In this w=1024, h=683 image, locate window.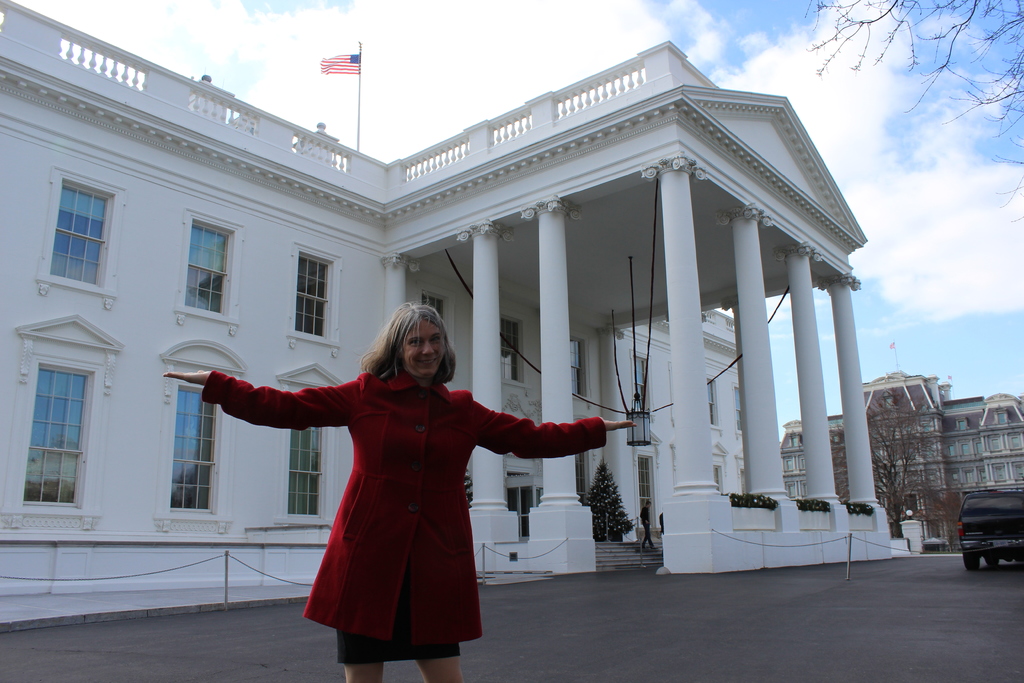
Bounding box: region(735, 383, 744, 434).
